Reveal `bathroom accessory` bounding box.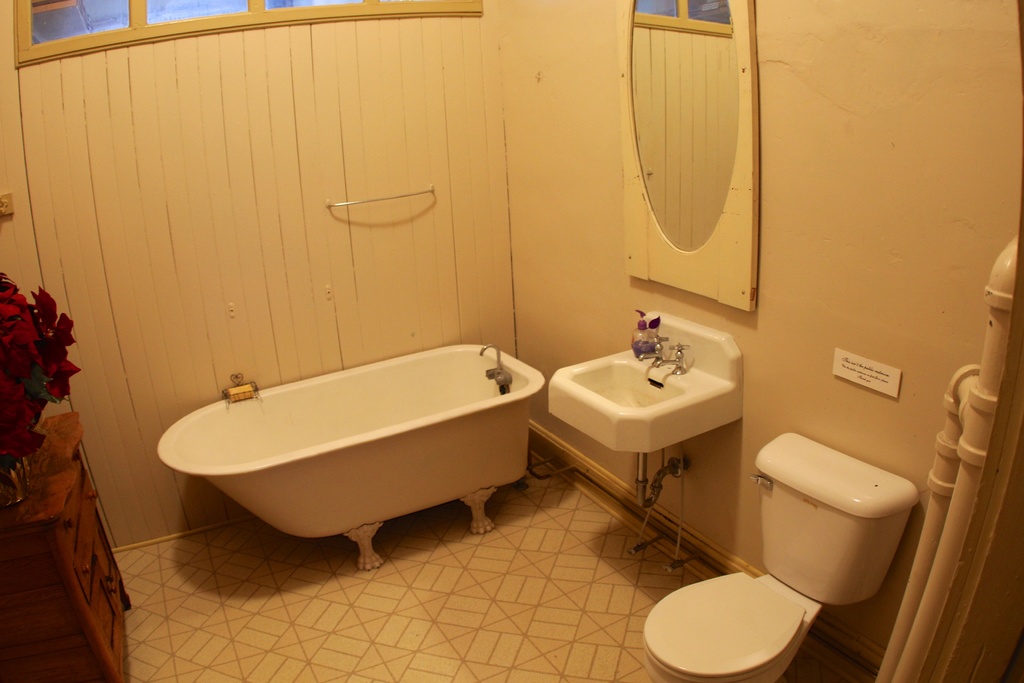
Revealed: (148,343,558,568).
